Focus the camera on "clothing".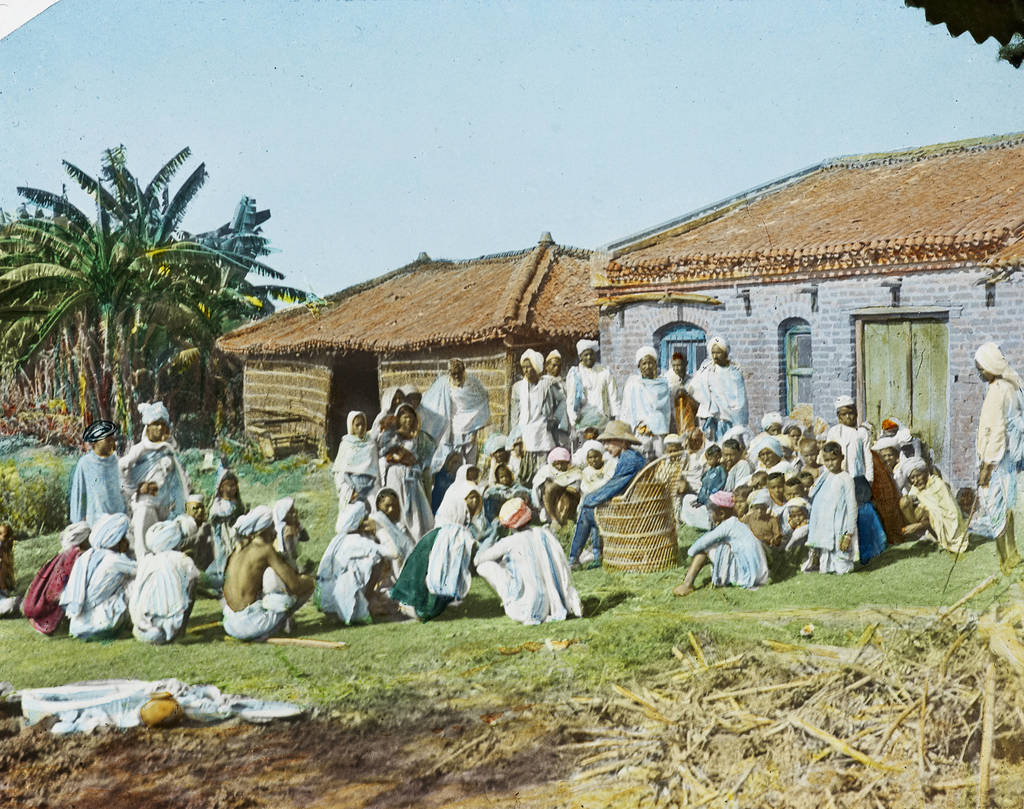
Focus region: rect(621, 344, 675, 456).
